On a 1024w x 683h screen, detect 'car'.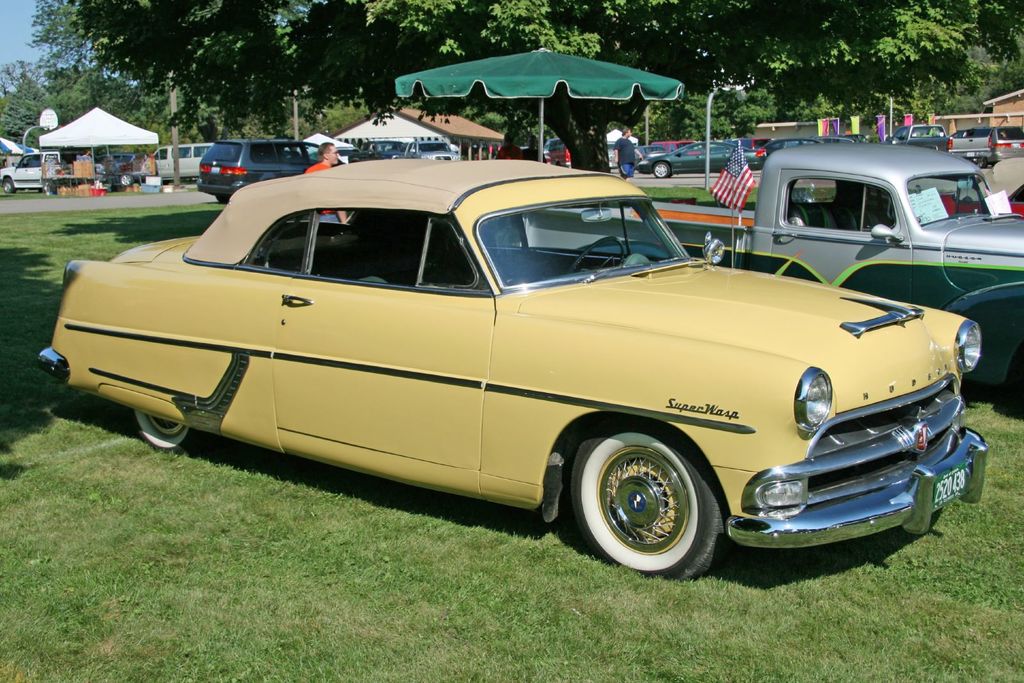
rect(892, 120, 947, 154).
